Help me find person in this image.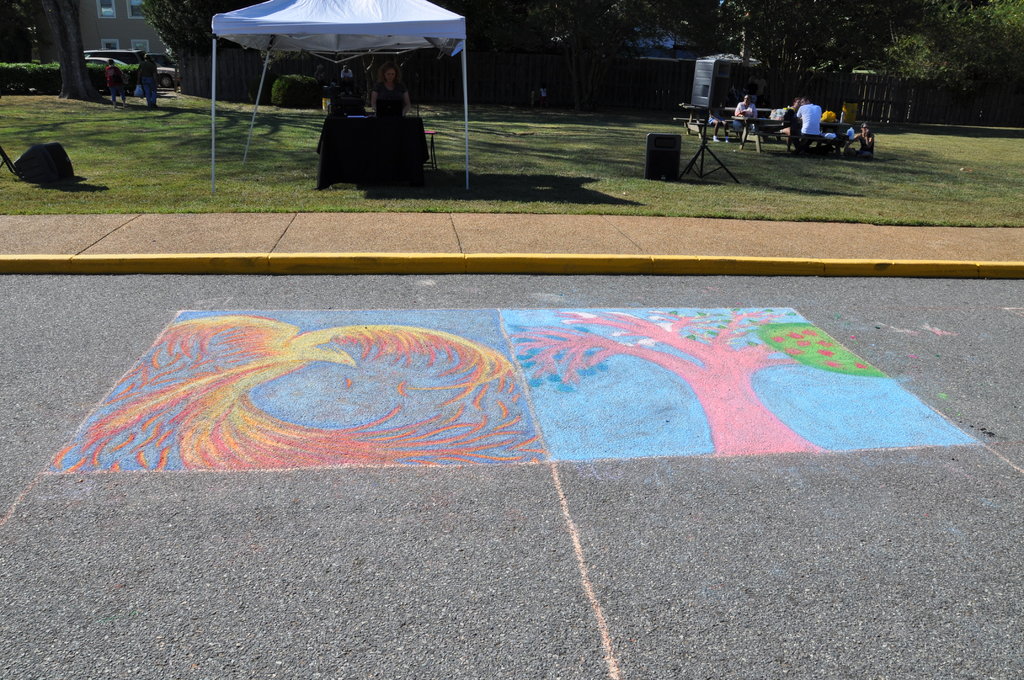
Found it: {"left": 785, "top": 96, "right": 800, "bottom": 122}.
